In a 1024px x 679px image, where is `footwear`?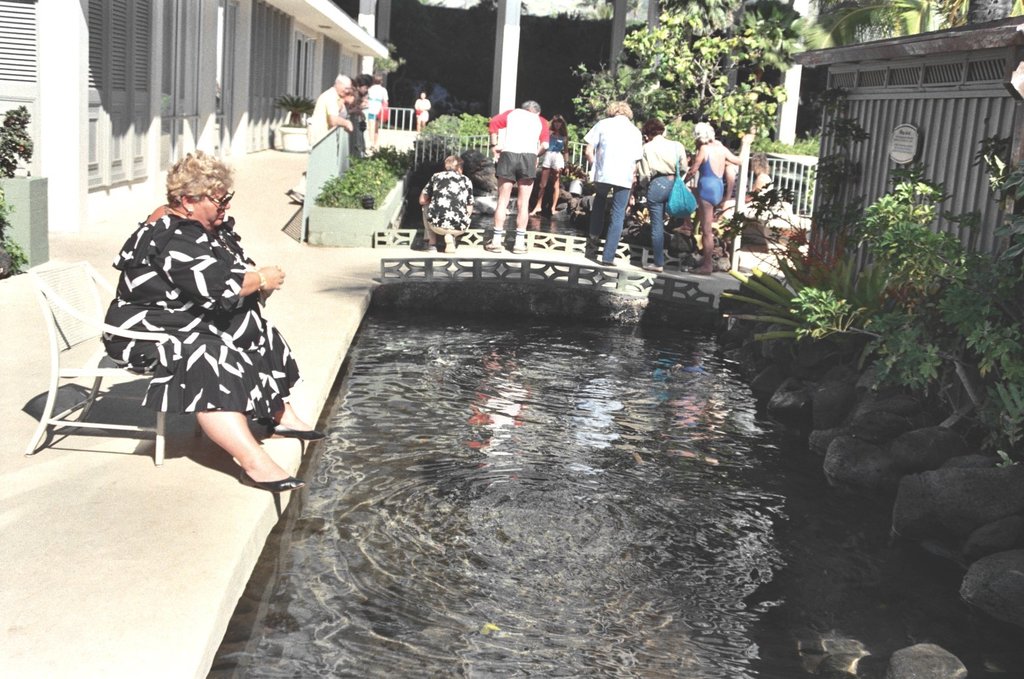
bbox=(513, 243, 527, 255).
